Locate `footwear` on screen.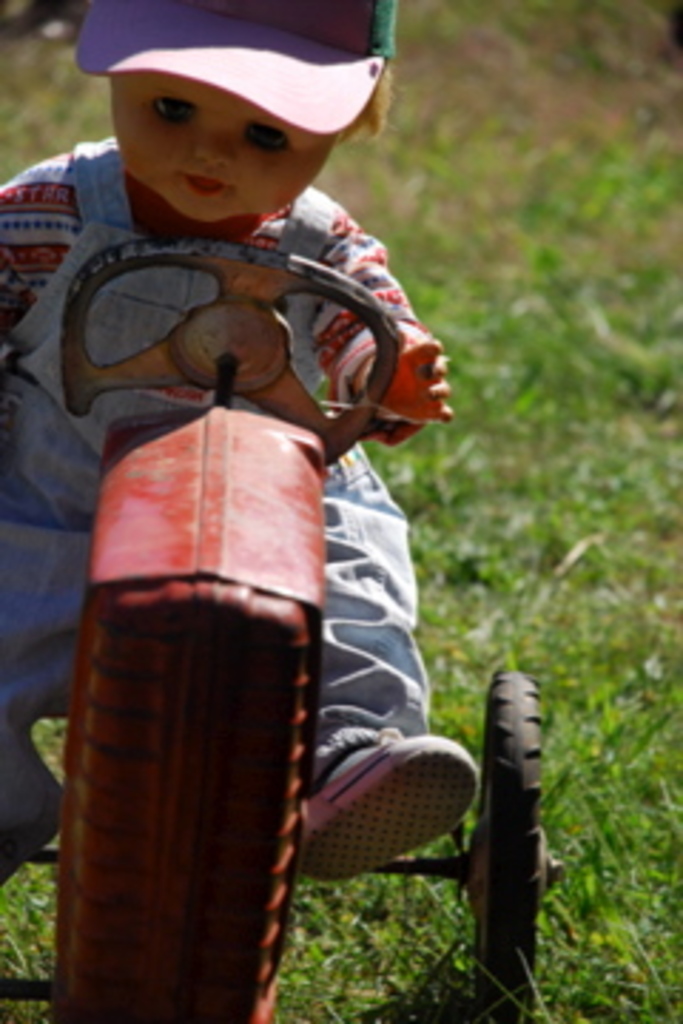
On screen at detection(307, 731, 487, 885).
